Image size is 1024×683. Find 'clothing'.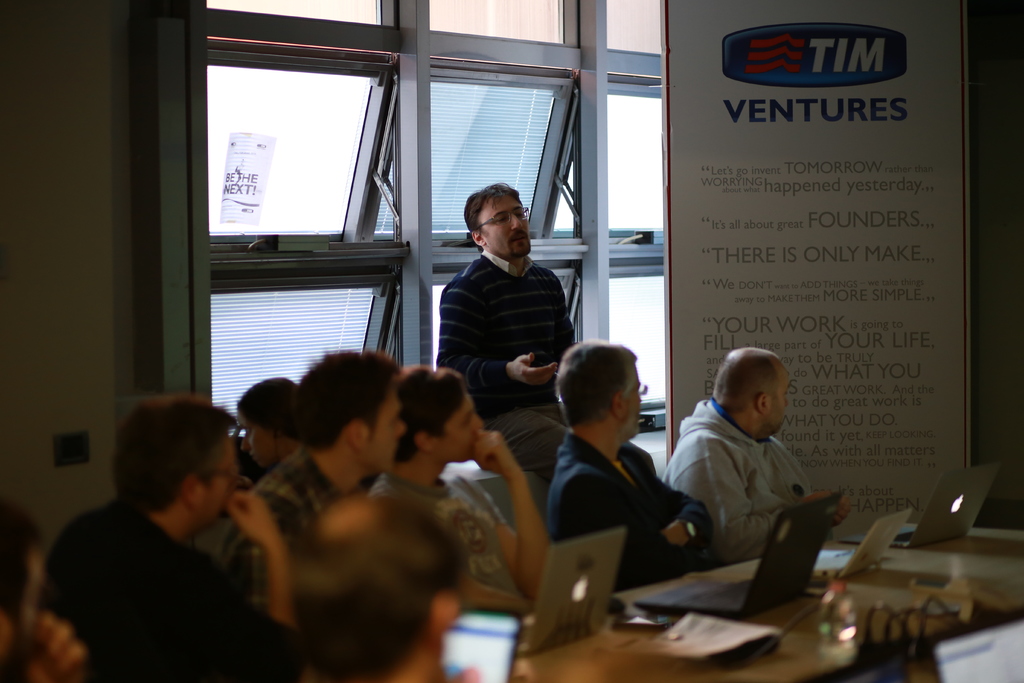
[663, 395, 819, 575].
